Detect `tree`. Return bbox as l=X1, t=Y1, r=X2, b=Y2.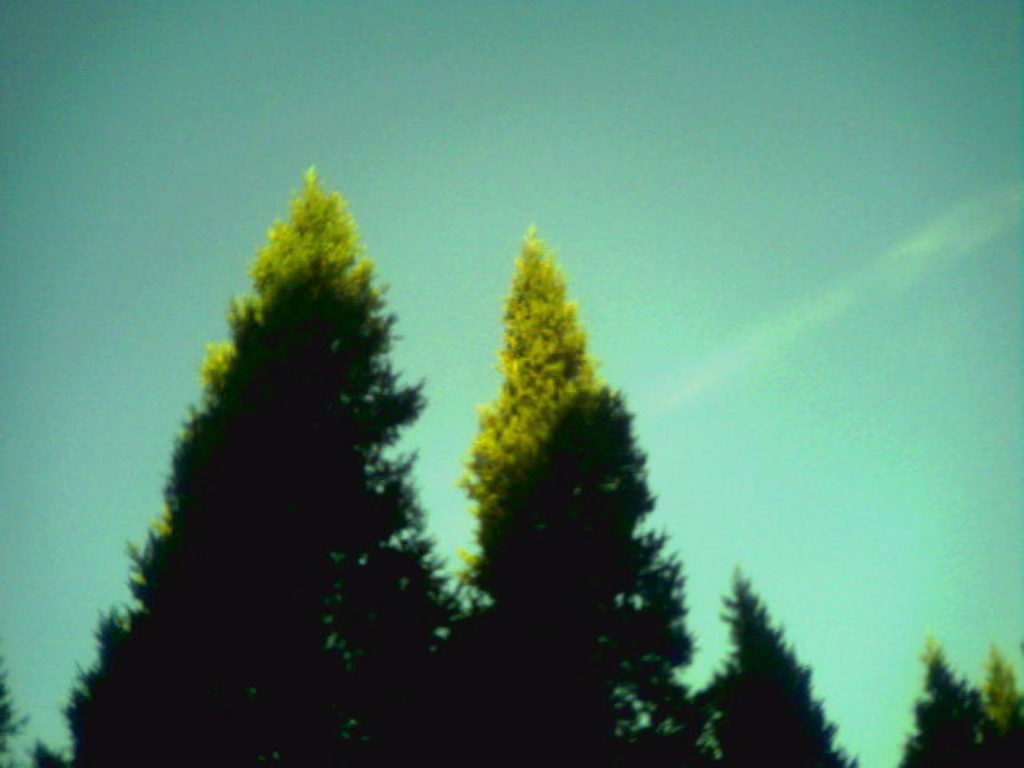
l=885, t=638, r=1011, b=766.
